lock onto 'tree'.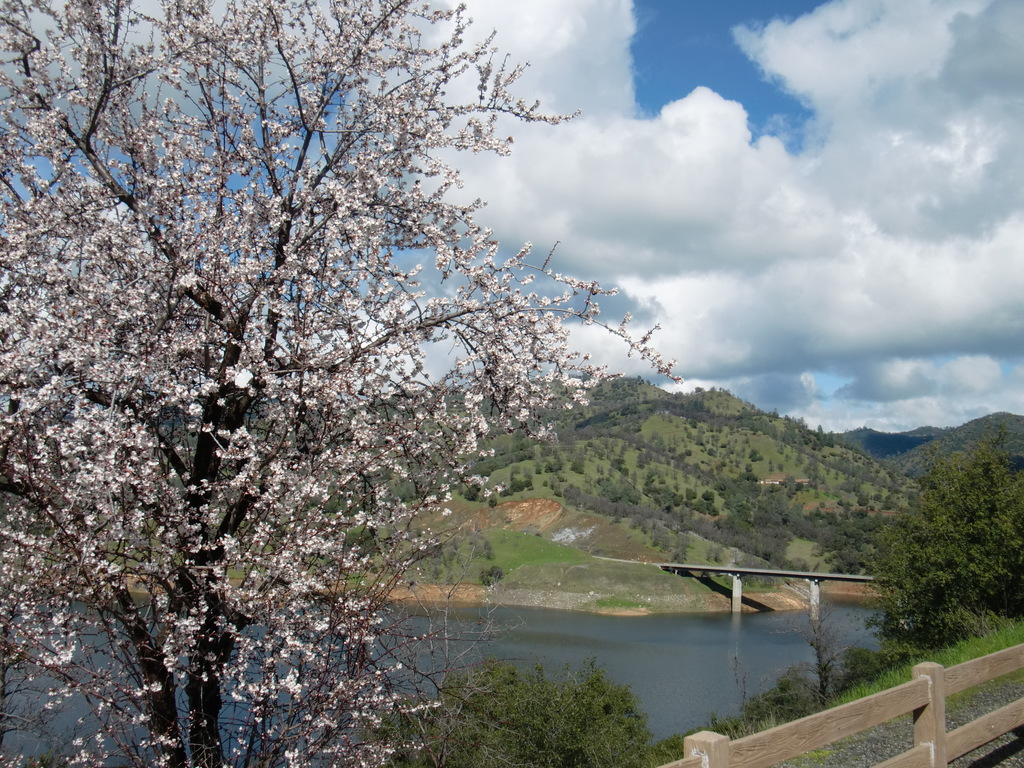
Locked: box(378, 652, 657, 767).
